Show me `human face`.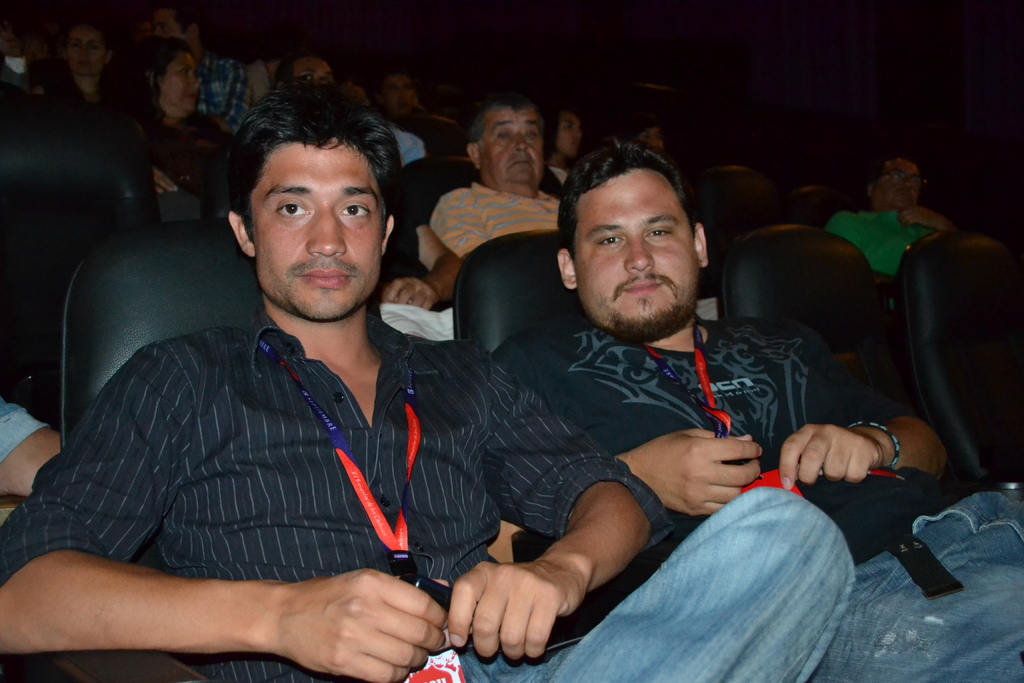
`human face` is here: 244 137 383 320.
